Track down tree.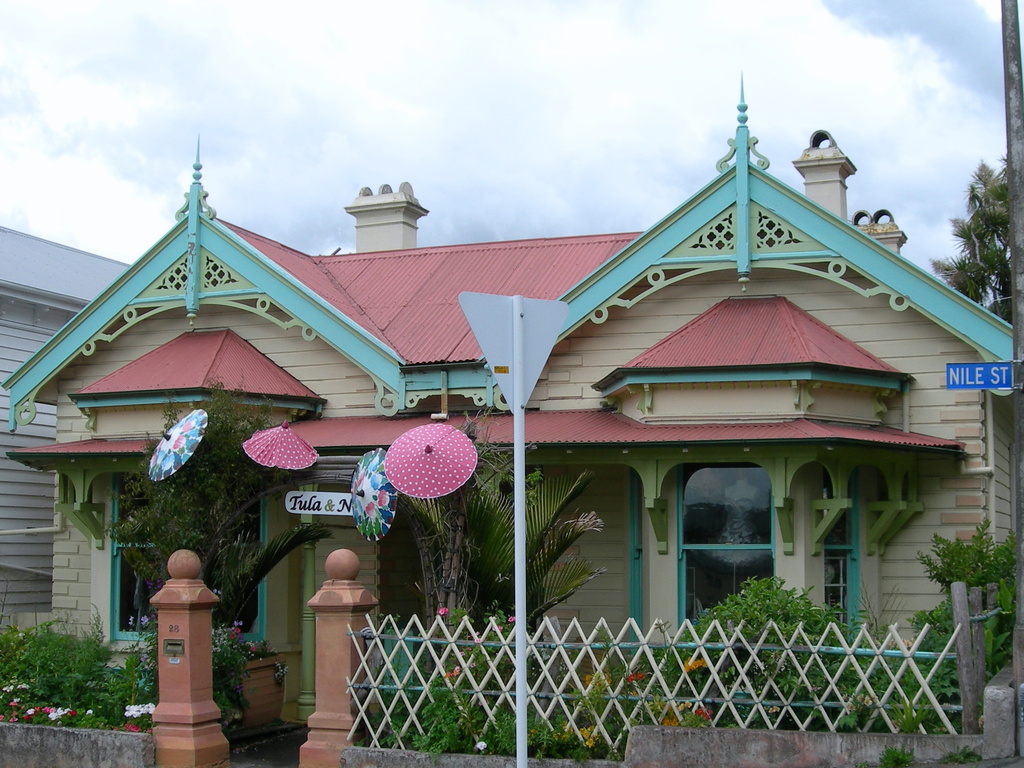
Tracked to pyautogui.locateOnScreen(100, 365, 337, 646).
